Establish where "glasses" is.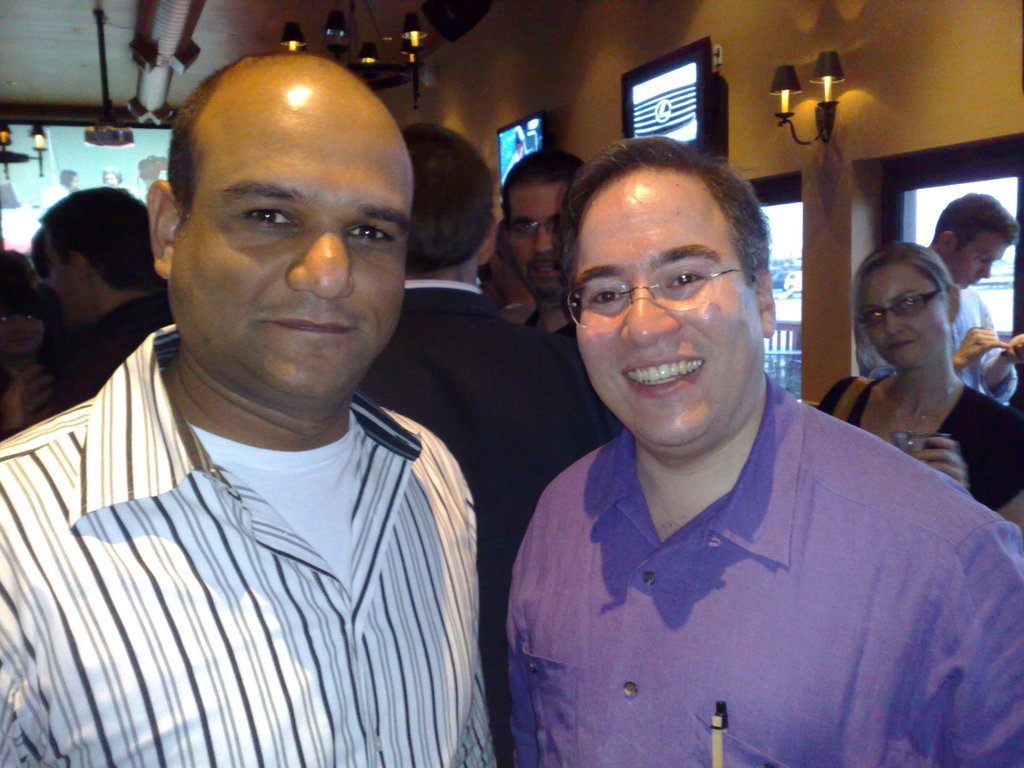
Established at 504 217 566 241.
